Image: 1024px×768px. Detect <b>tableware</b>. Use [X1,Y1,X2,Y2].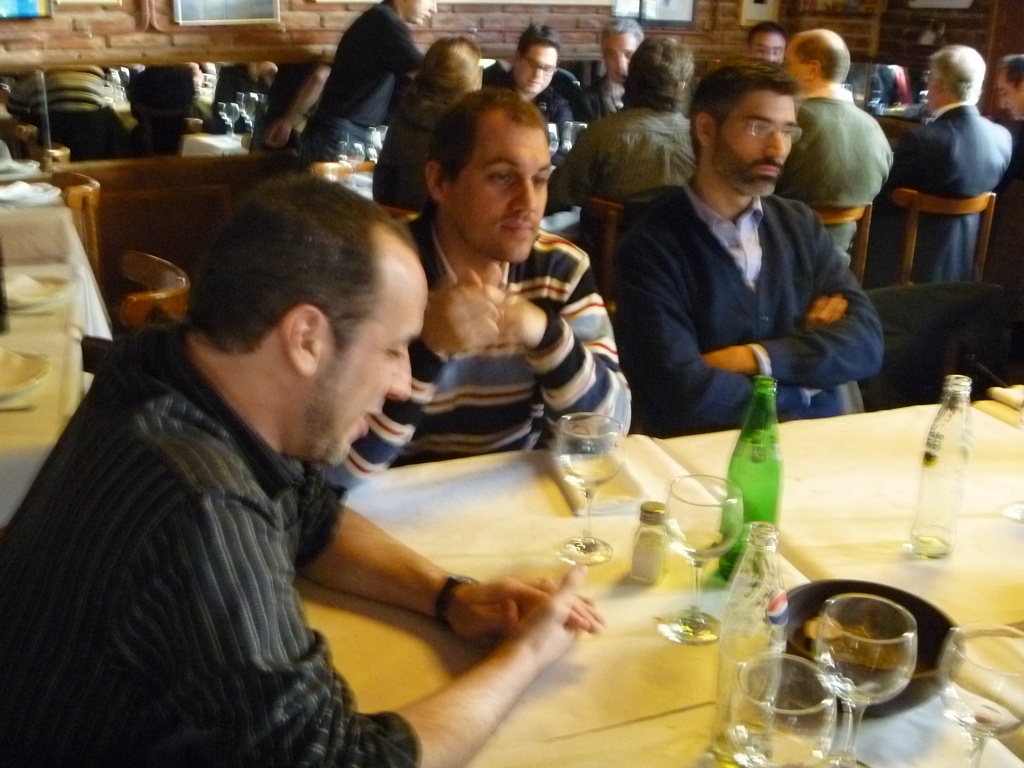
[563,122,588,151].
